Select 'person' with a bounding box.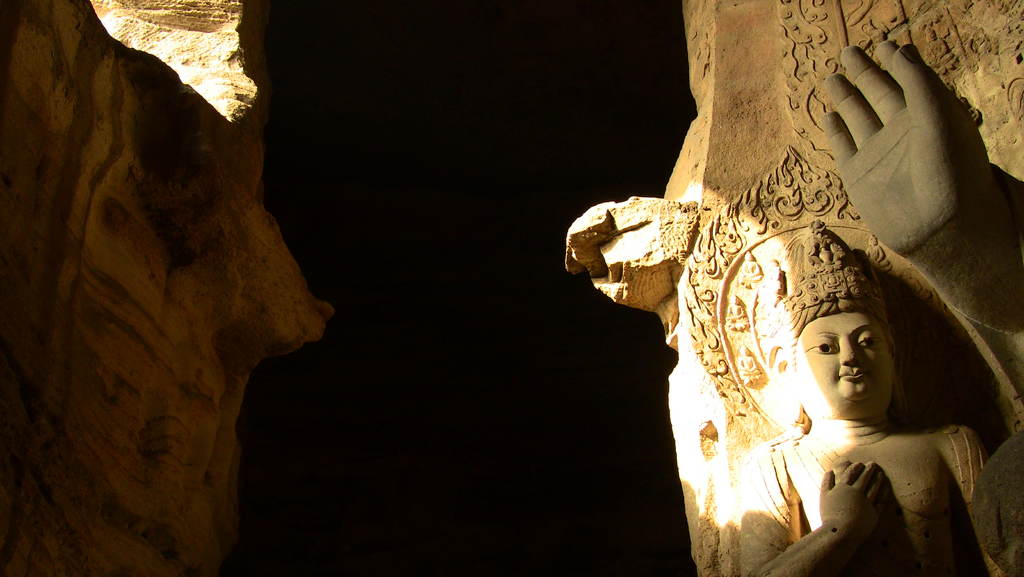
[x1=748, y1=222, x2=1005, y2=576].
